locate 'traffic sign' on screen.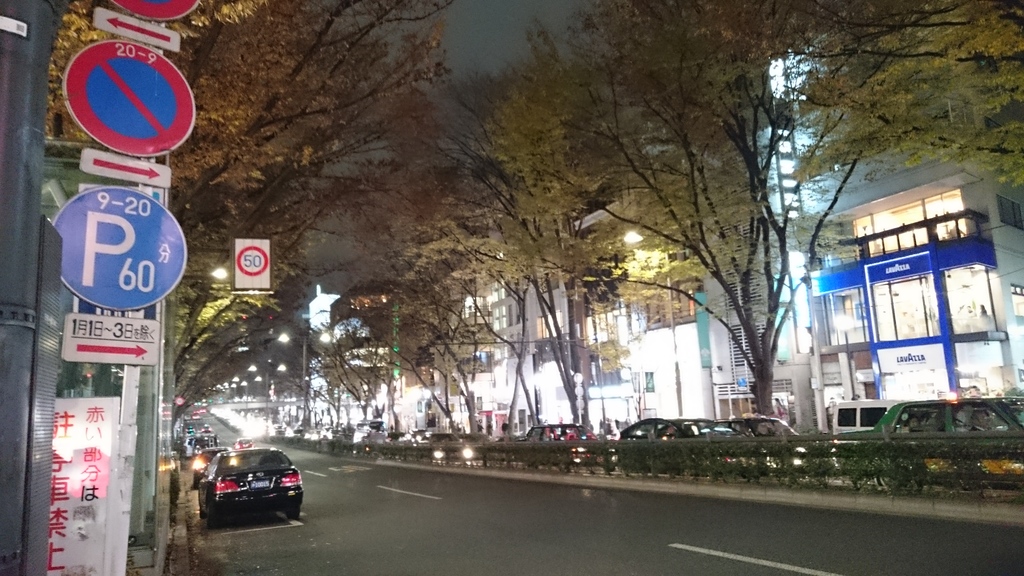
On screen at x1=91, y1=7, x2=182, y2=58.
